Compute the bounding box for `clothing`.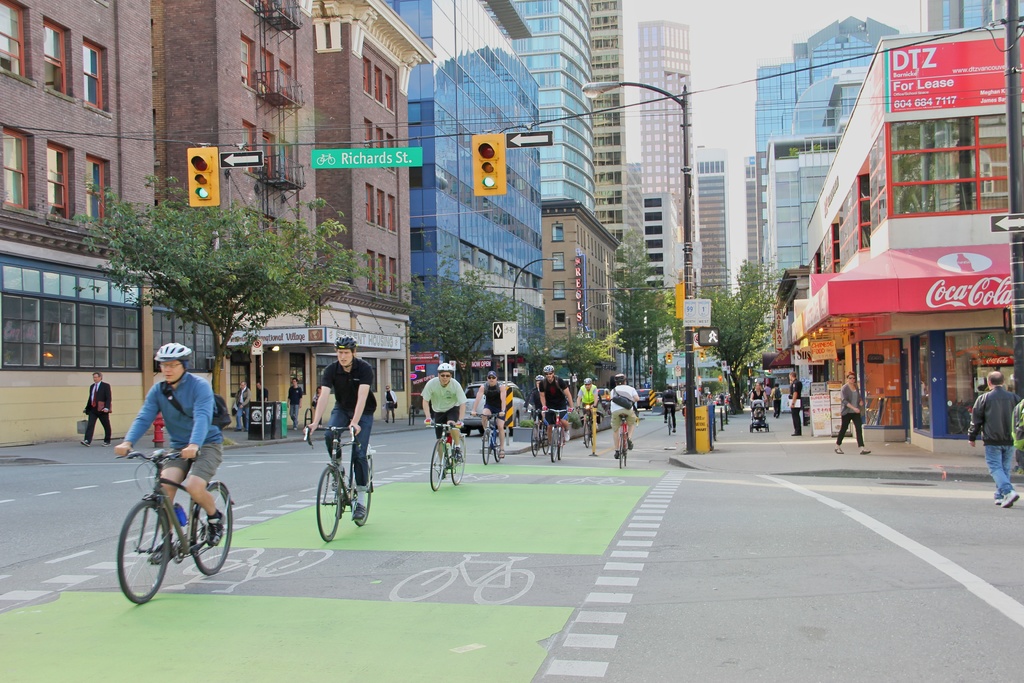
crop(483, 386, 509, 422).
